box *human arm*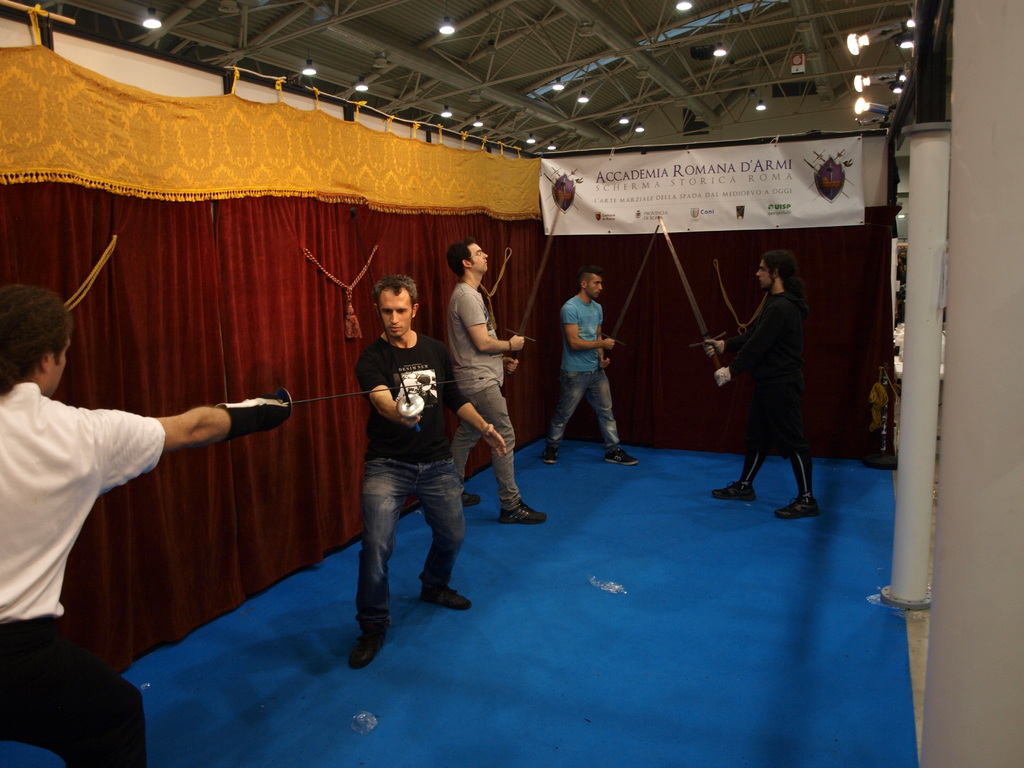
{"x1": 456, "y1": 286, "x2": 532, "y2": 359}
